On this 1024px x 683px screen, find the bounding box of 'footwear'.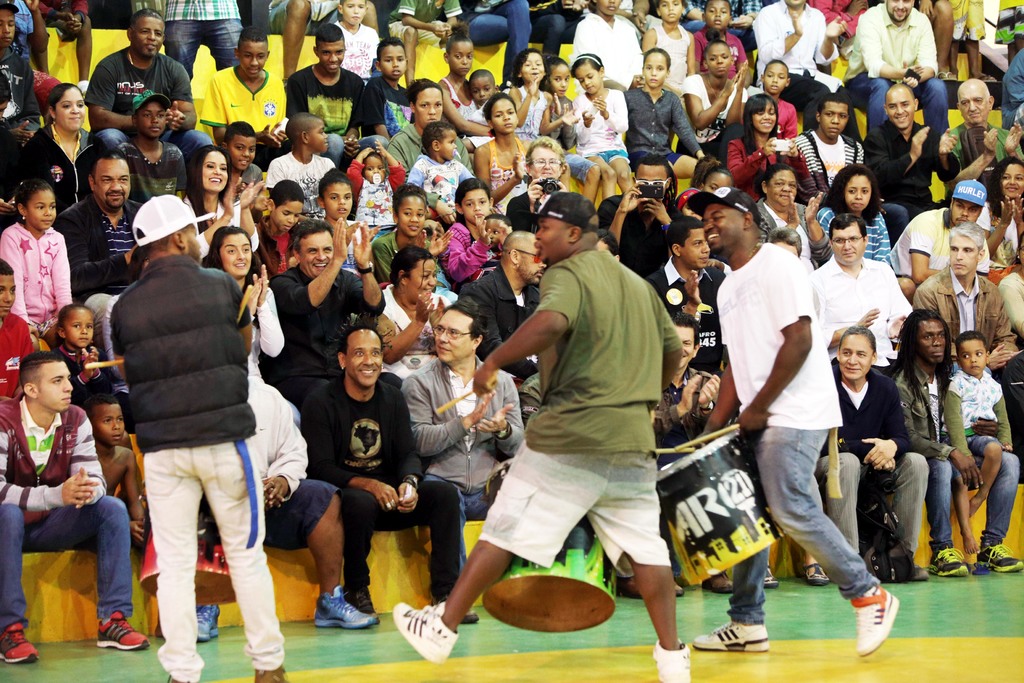
Bounding box: select_region(424, 599, 481, 618).
